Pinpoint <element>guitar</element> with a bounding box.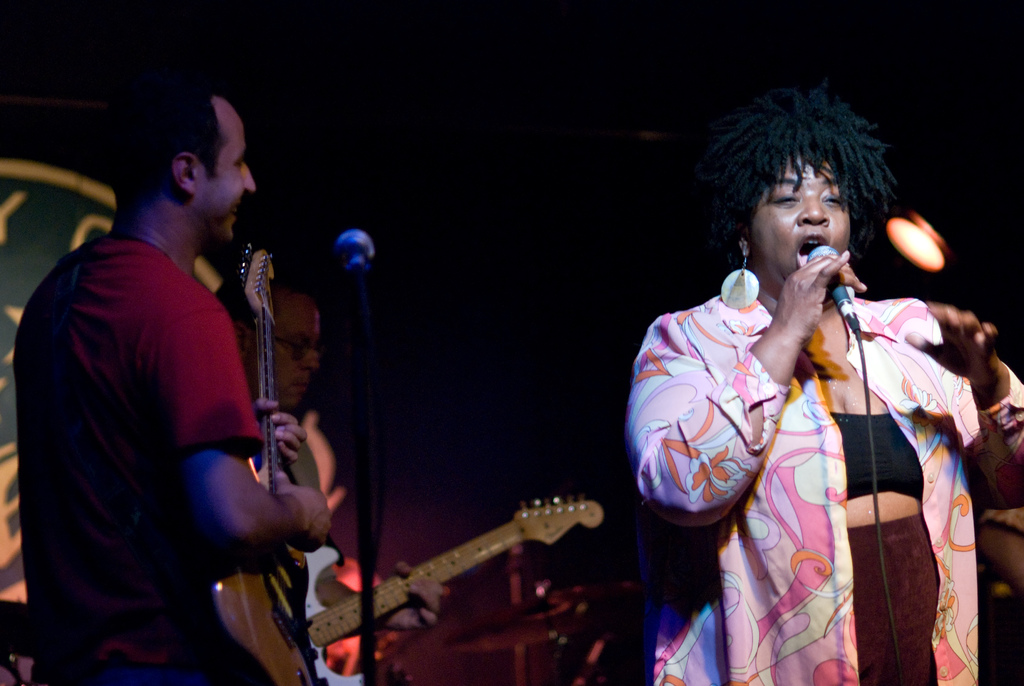
region(257, 474, 601, 677).
